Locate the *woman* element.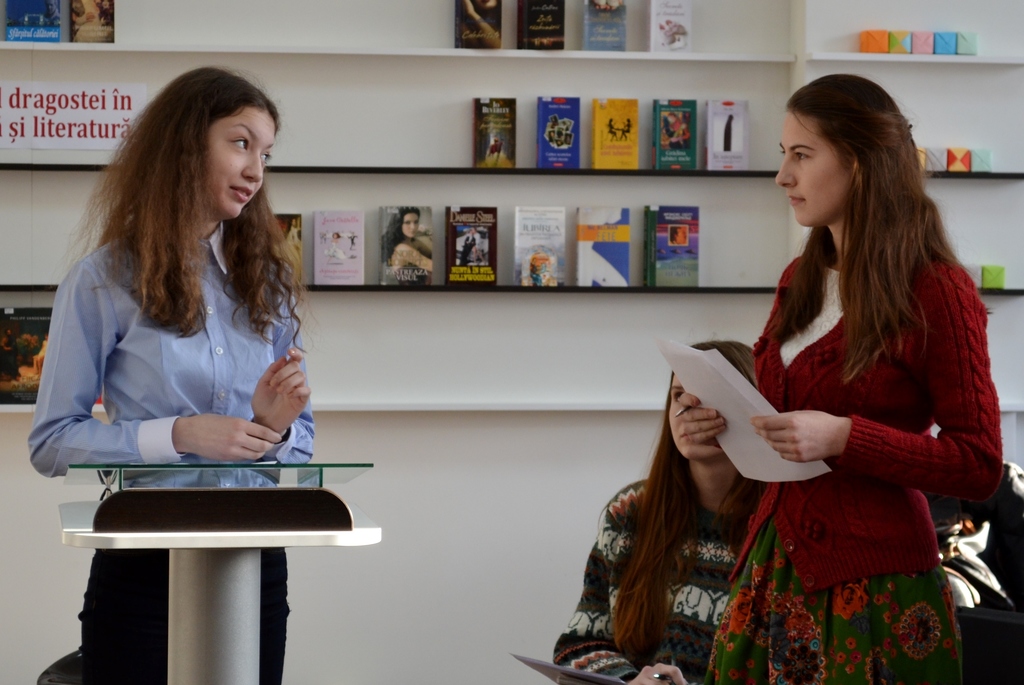
Element bbox: [547,338,767,684].
